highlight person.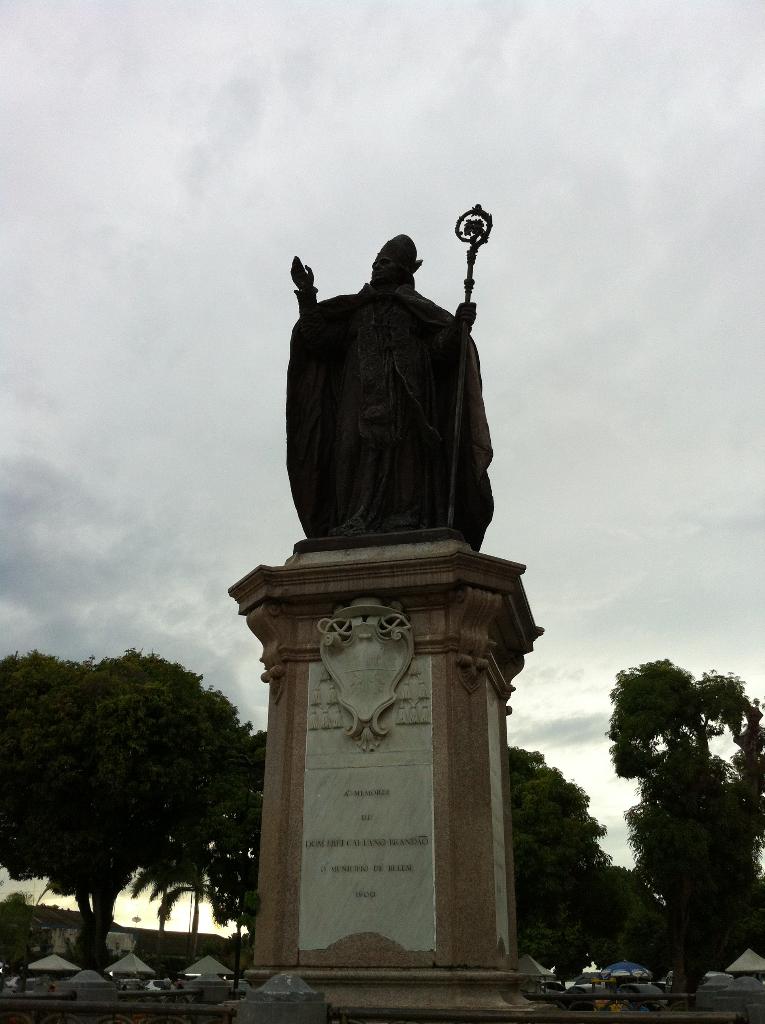
Highlighted region: 314/215/503/562.
